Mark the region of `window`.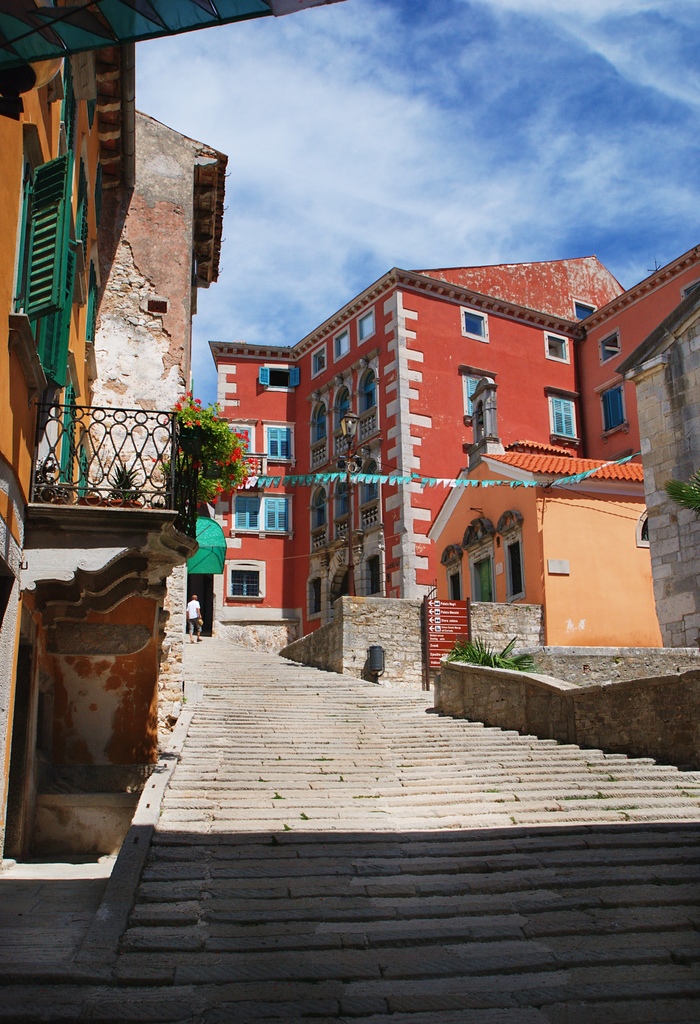
Region: select_region(575, 303, 596, 319).
